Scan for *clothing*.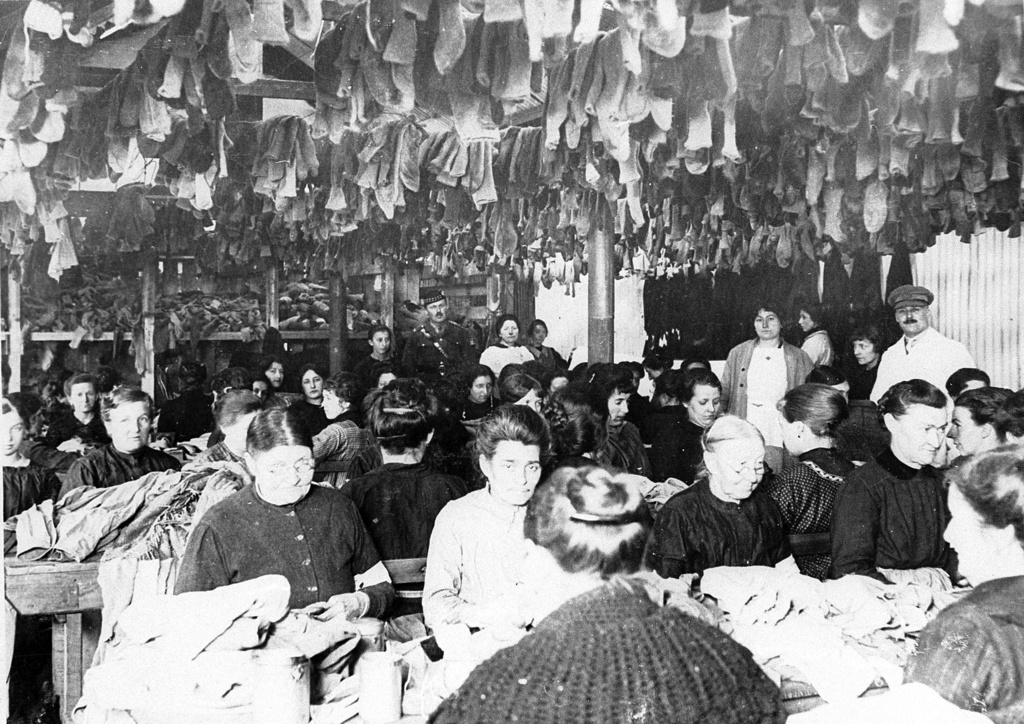
Scan result: 354, 461, 468, 575.
